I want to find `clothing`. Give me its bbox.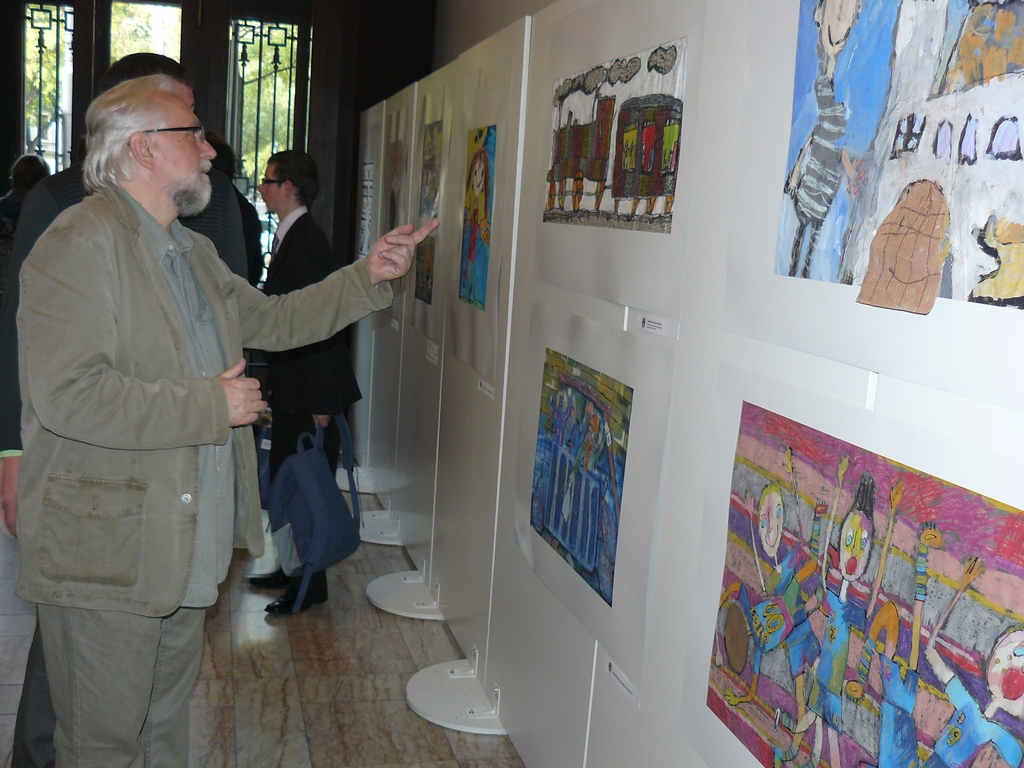
rect(0, 154, 252, 767).
